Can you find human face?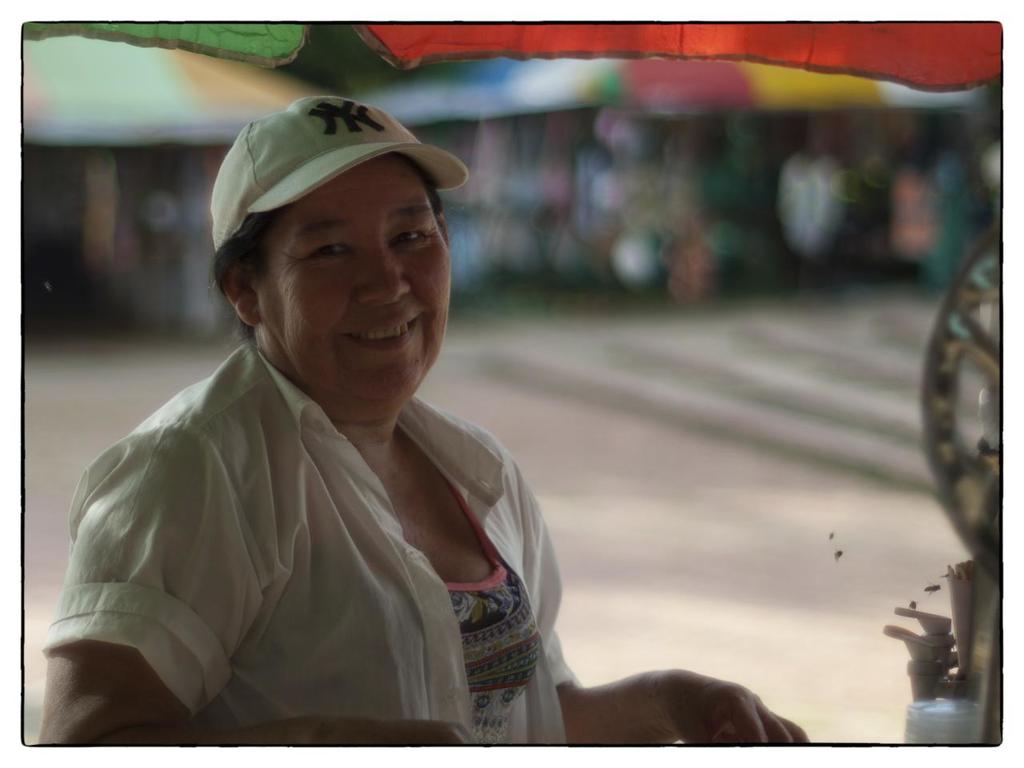
Yes, bounding box: bbox=[268, 154, 452, 414].
